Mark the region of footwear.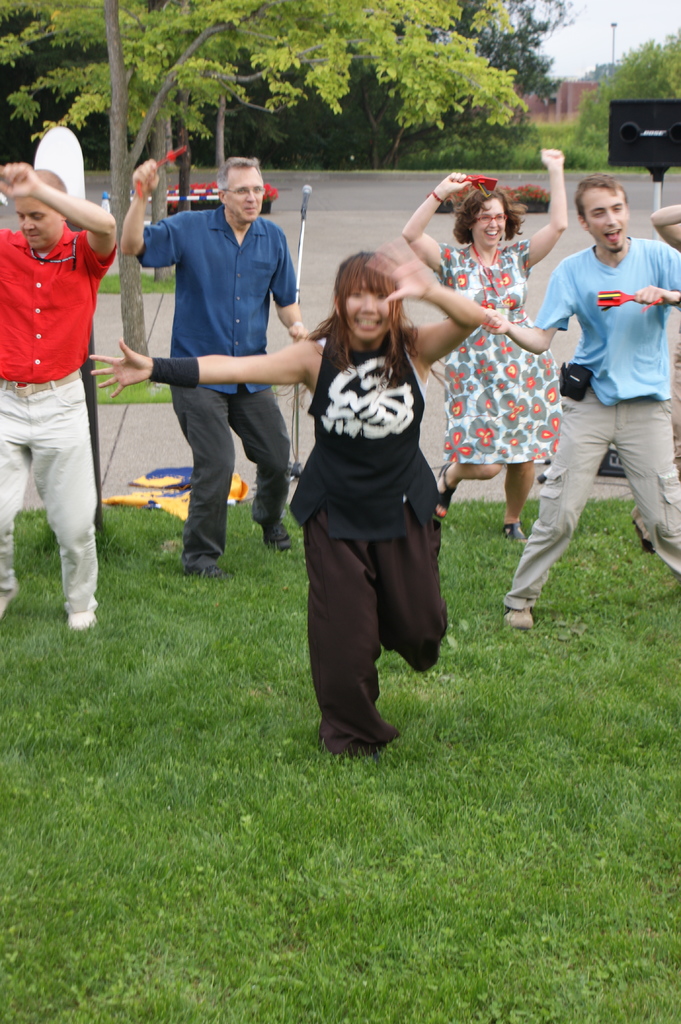
Region: rect(183, 563, 223, 579).
